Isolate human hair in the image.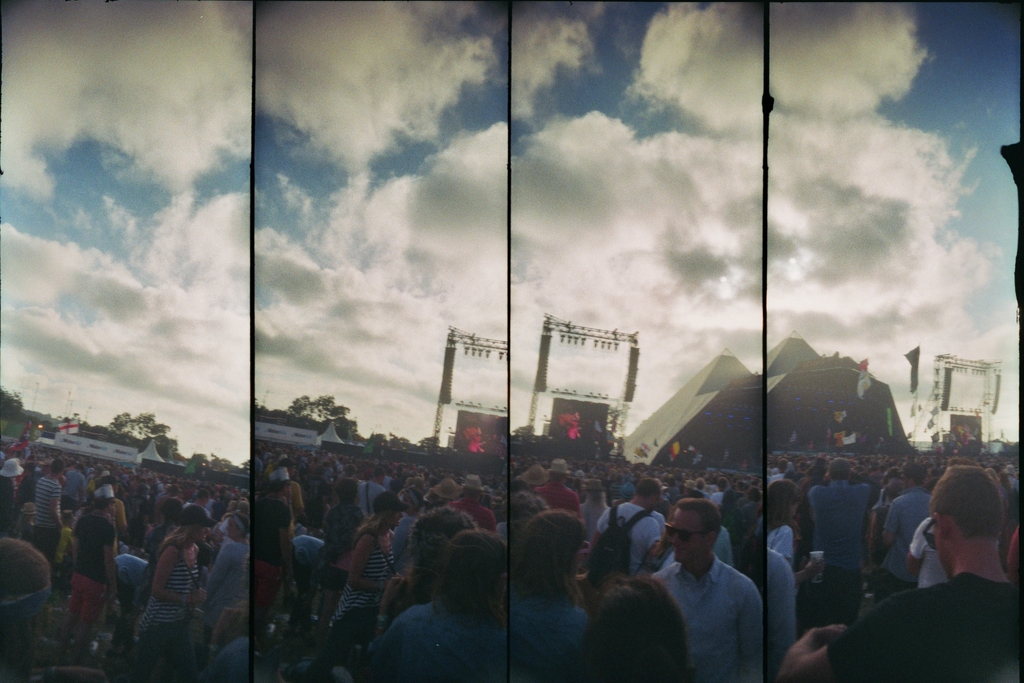
Isolated region: select_region(591, 575, 689, 680).
